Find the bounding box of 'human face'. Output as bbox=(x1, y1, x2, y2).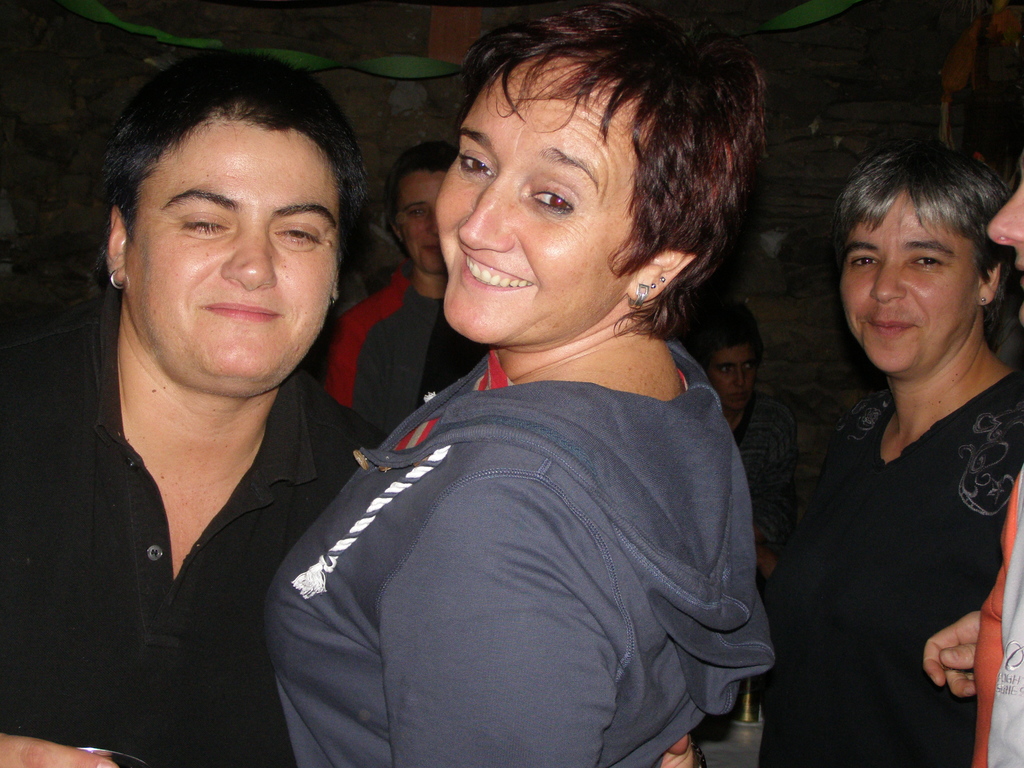
bbox=(435, 56, 641, 342).
